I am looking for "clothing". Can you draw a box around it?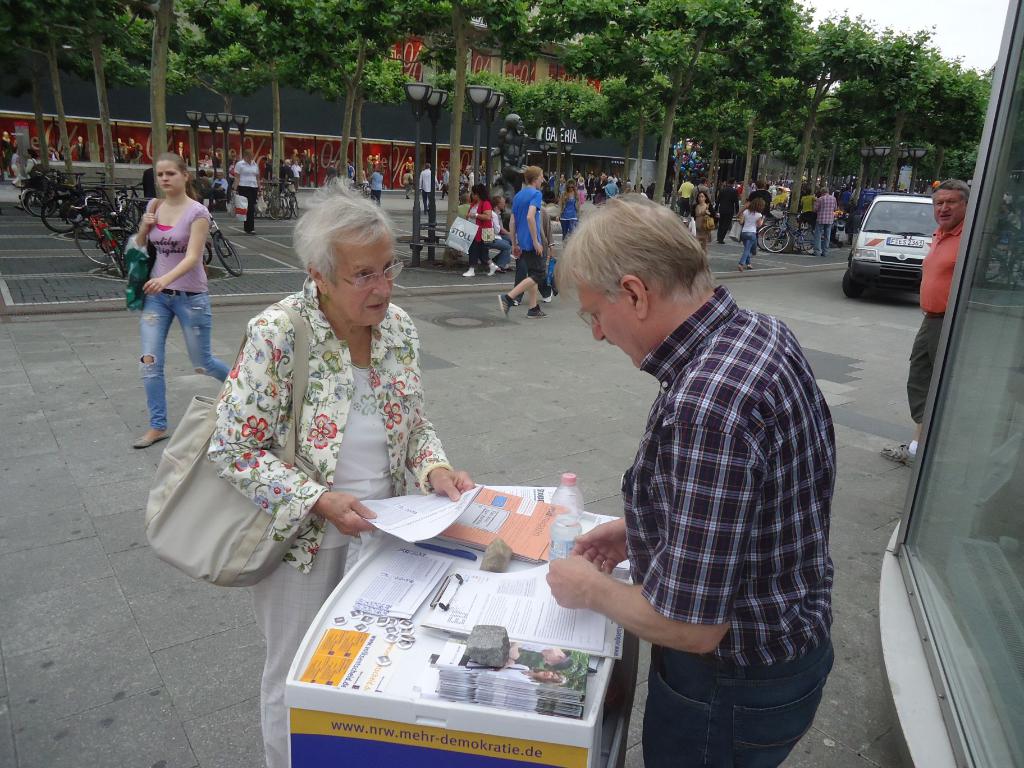
Sure, the bounding box is {"left": 486, "top": 663, "right": 537, "bottom": 680}.
